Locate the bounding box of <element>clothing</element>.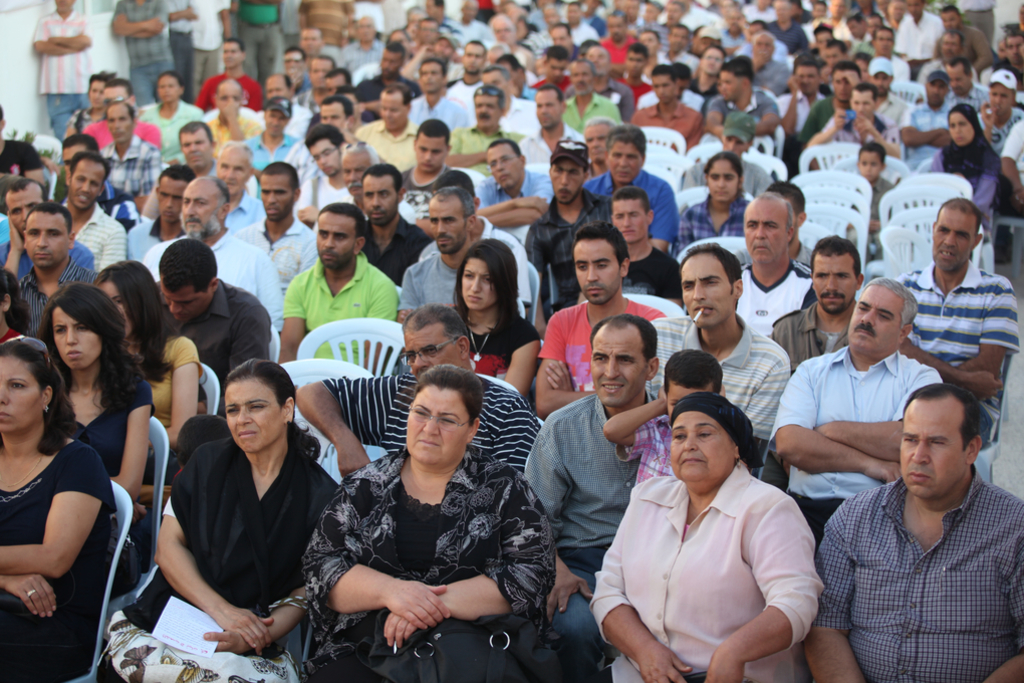
Bounding box: detection(779, 92, 822, 139).
